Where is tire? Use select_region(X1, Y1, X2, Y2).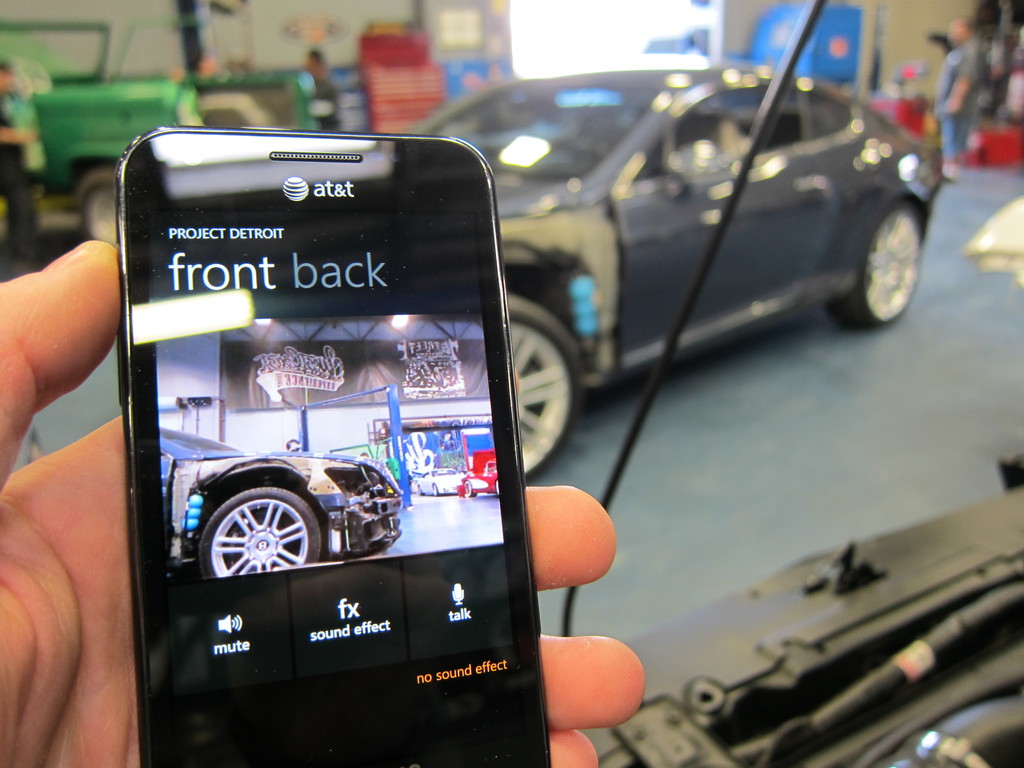
select_region(194, 488, 324, 577).
